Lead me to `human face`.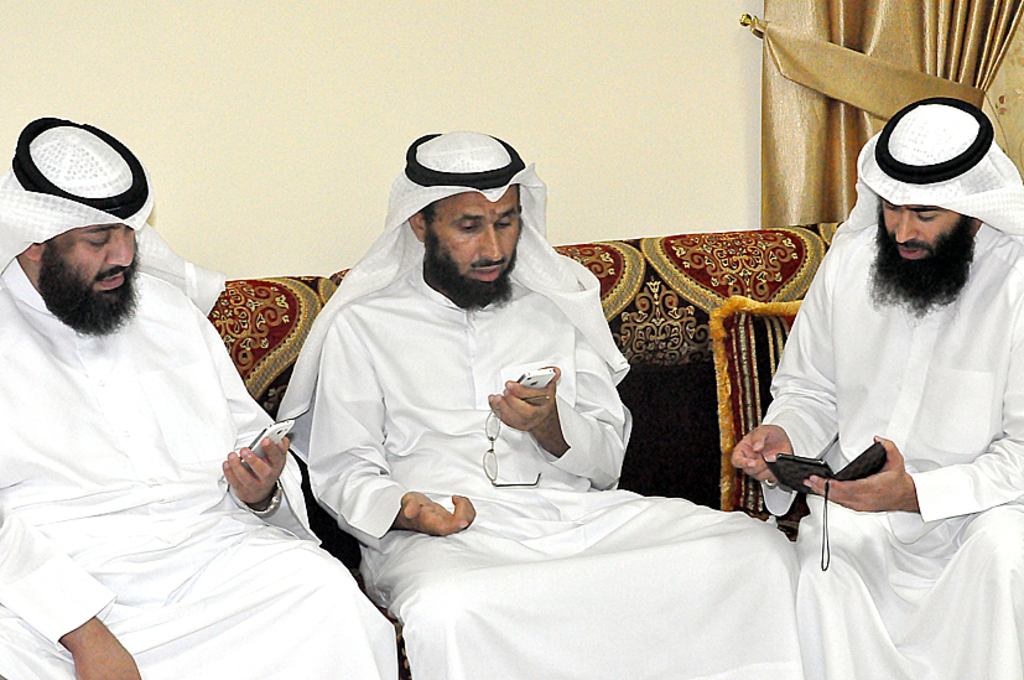
Lead to {"x1": 883, "y1": 206, "x2": 965, "y2": 265}.
